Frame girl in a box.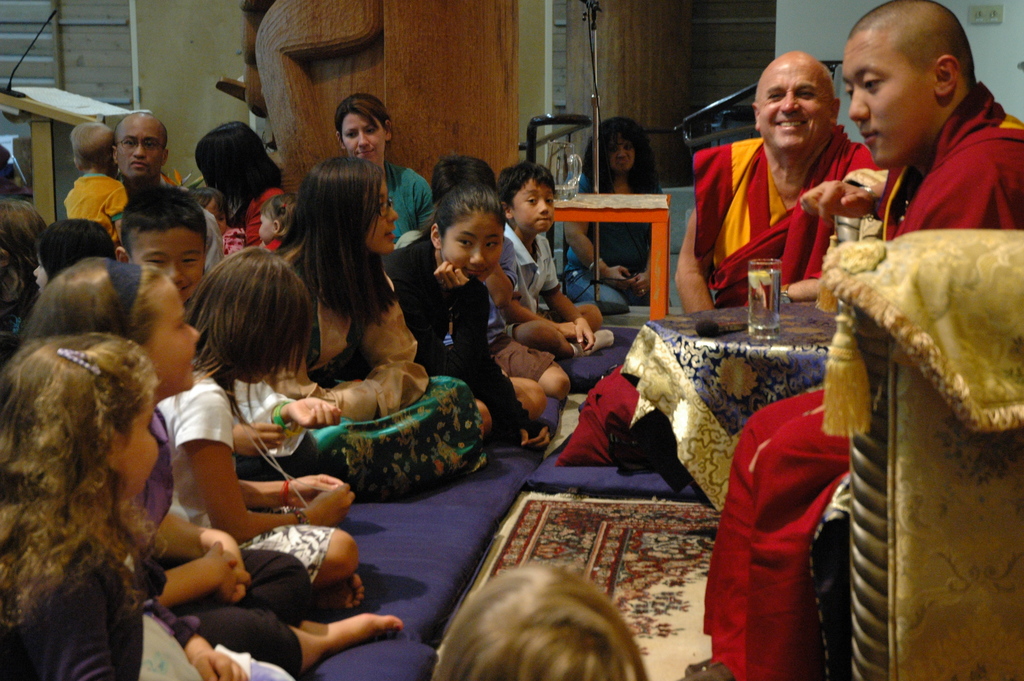
box(32, 255, 401, 680).
